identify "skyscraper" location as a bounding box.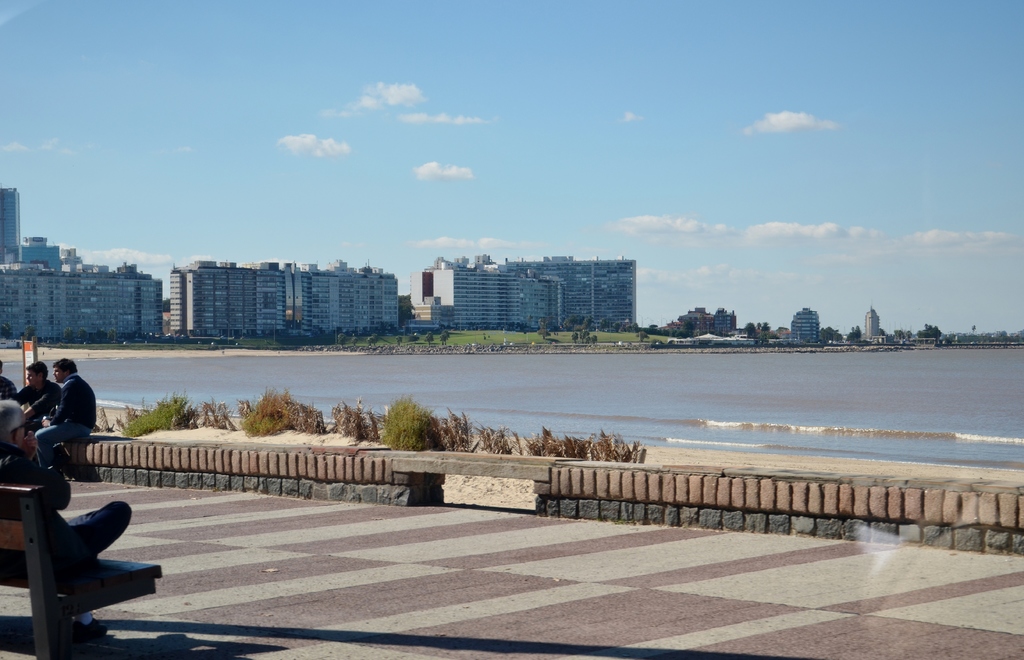
553:248:647:326.
